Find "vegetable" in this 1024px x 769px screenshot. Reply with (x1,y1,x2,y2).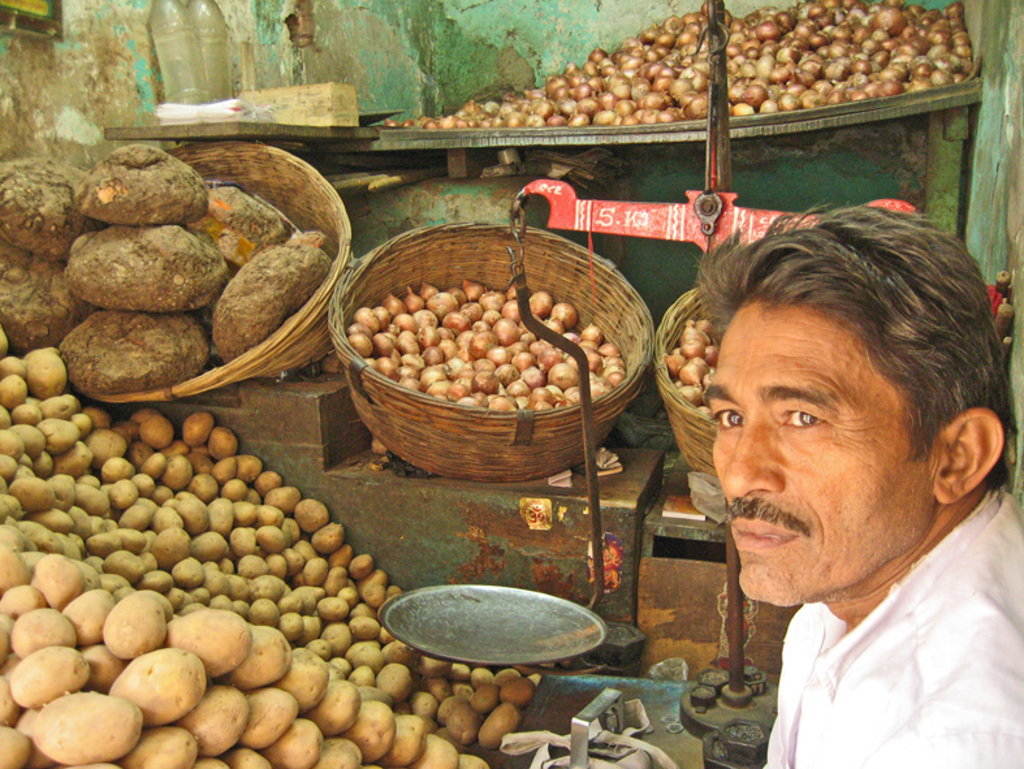
(85,405,111,428).
